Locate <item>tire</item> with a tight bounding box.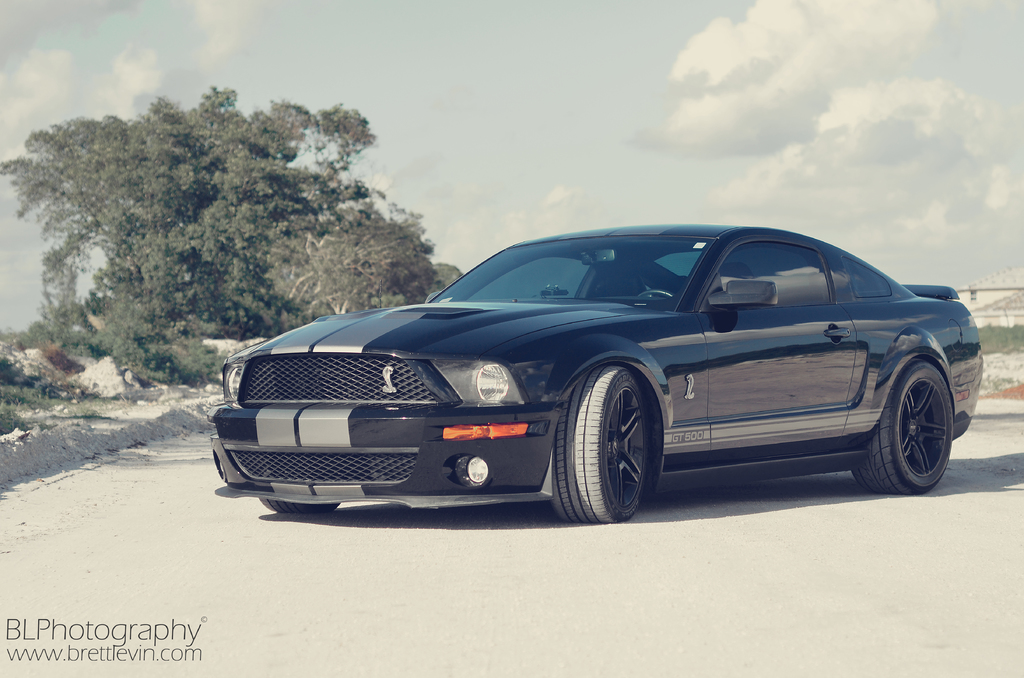
845, 353, 957, 498.
